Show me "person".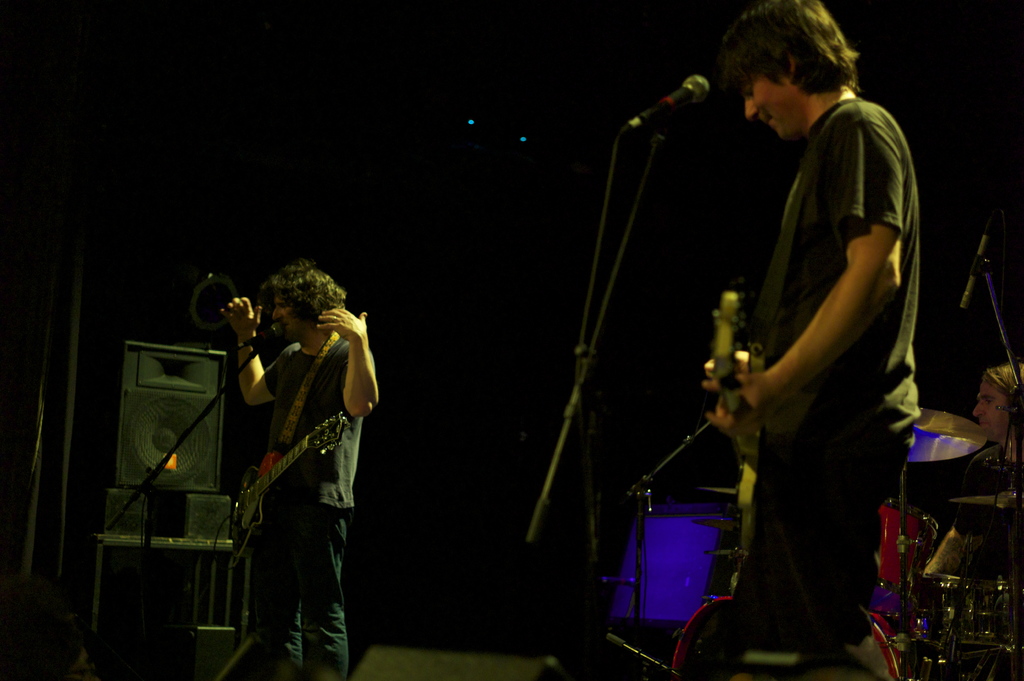
"person" is here: left=696, top=0, right=916, bottom=680.
